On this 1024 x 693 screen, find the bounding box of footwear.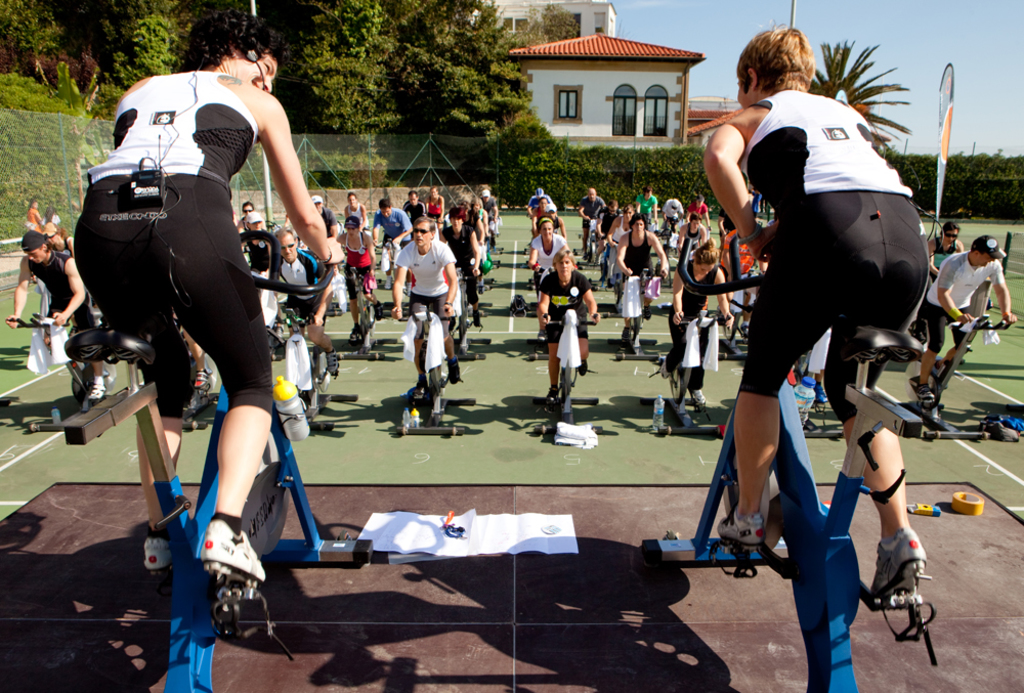
Bounding box: 443 351 462 385.
